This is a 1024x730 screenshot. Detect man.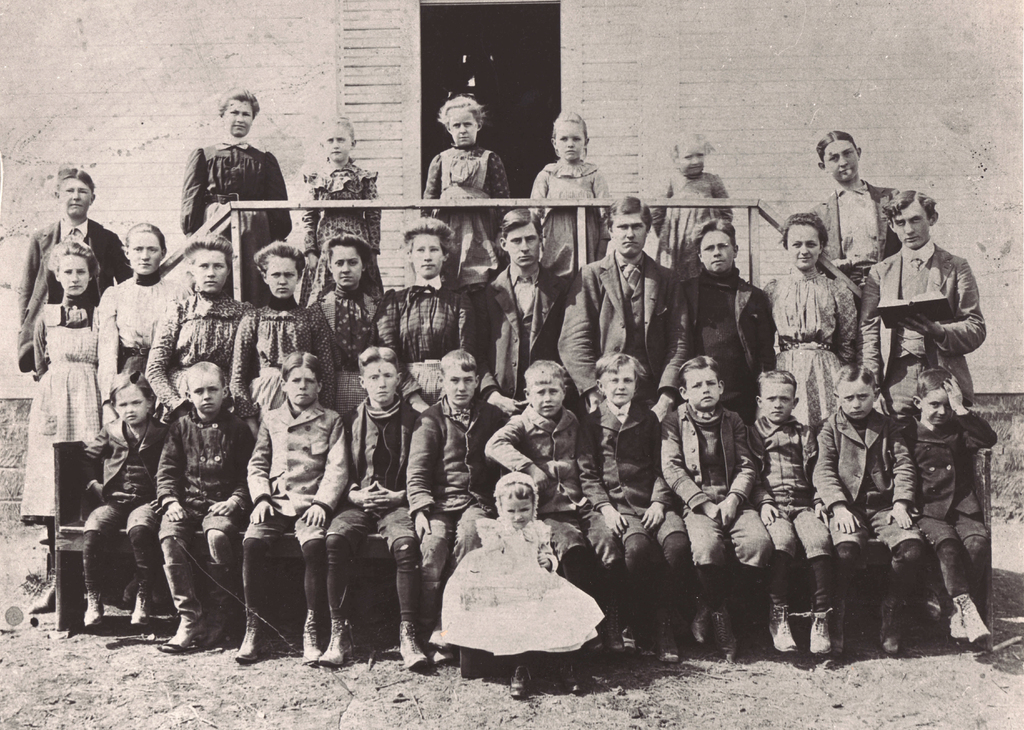
locate(855, 184, 989, 416).
